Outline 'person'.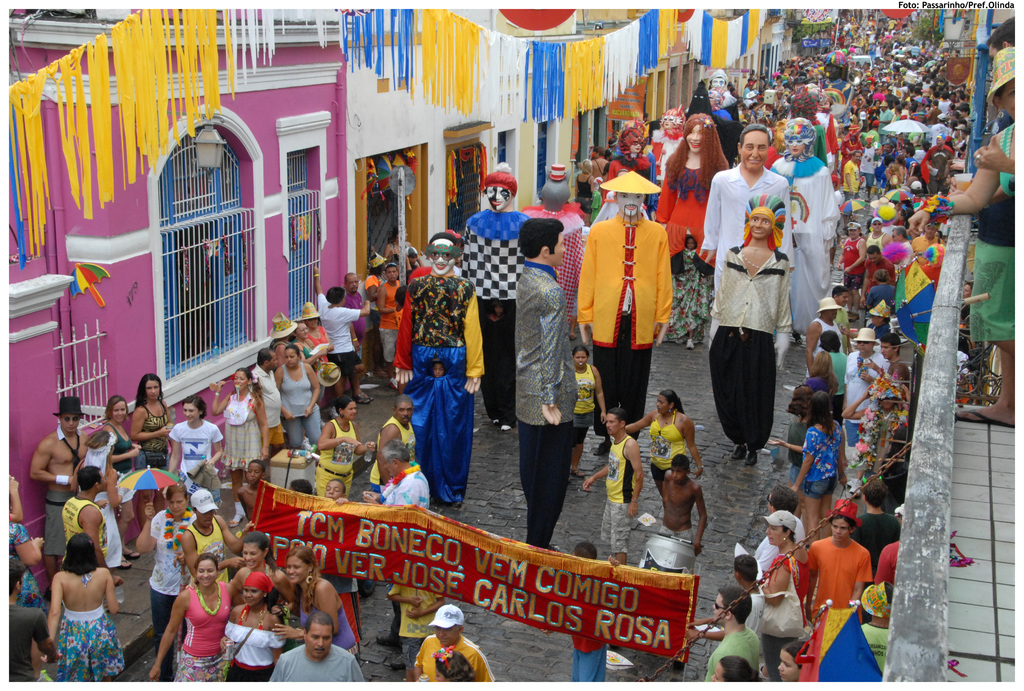
Outline: bbox(274, 544, 362, 665).
